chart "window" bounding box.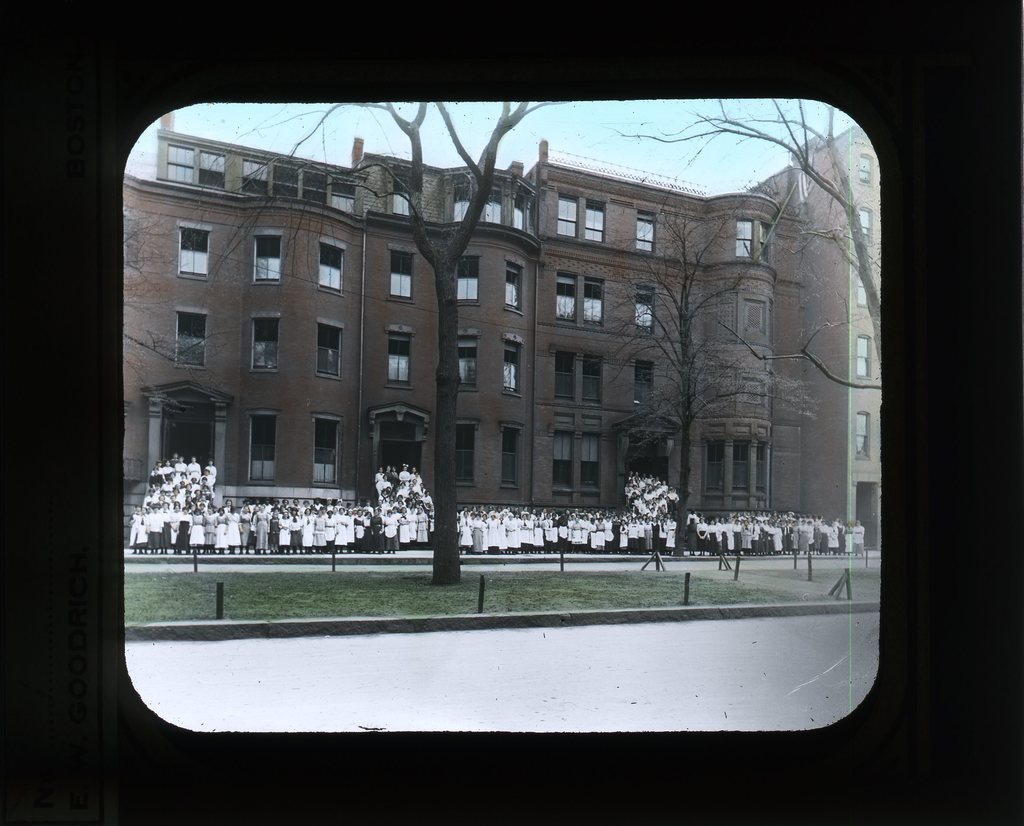
Charted: <region>854, 338, 870, 378</region>.
